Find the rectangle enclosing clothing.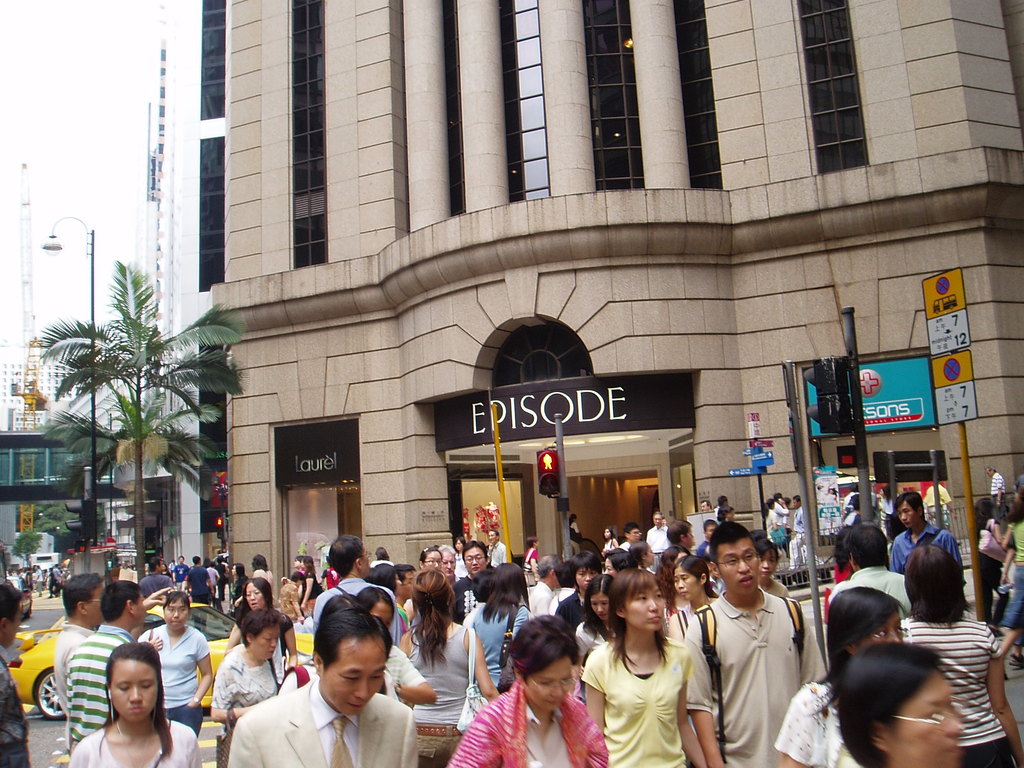
<region>312, 578, 401, 648</region>.
